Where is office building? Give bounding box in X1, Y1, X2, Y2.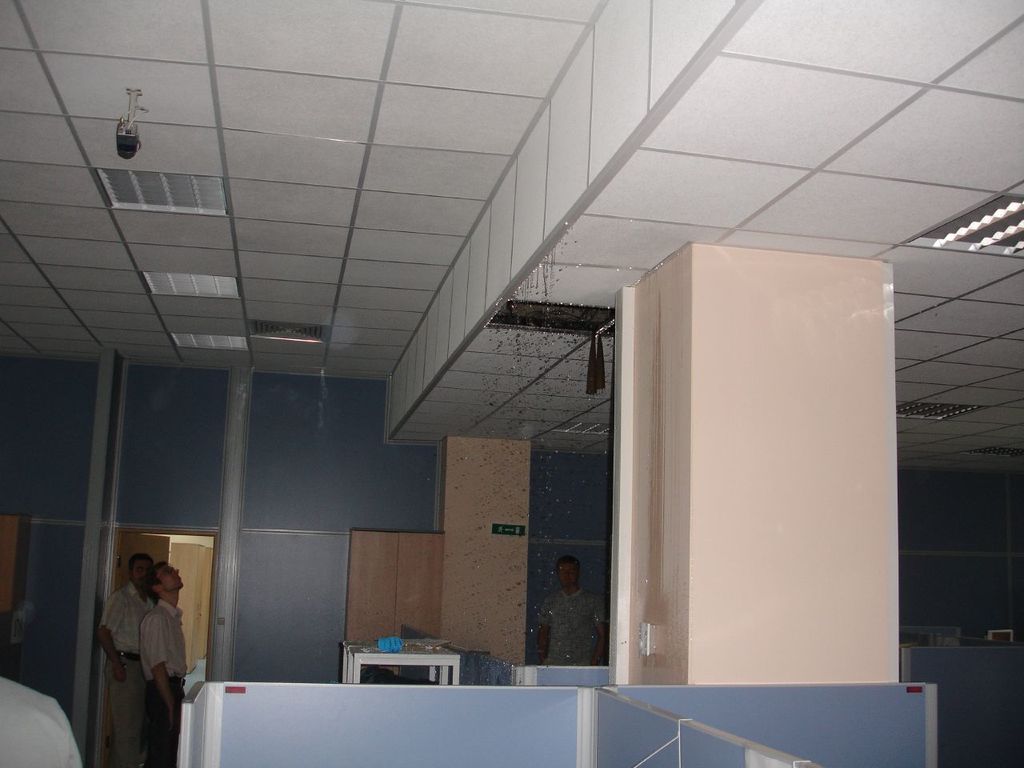
0, 0, 1023, 767.
